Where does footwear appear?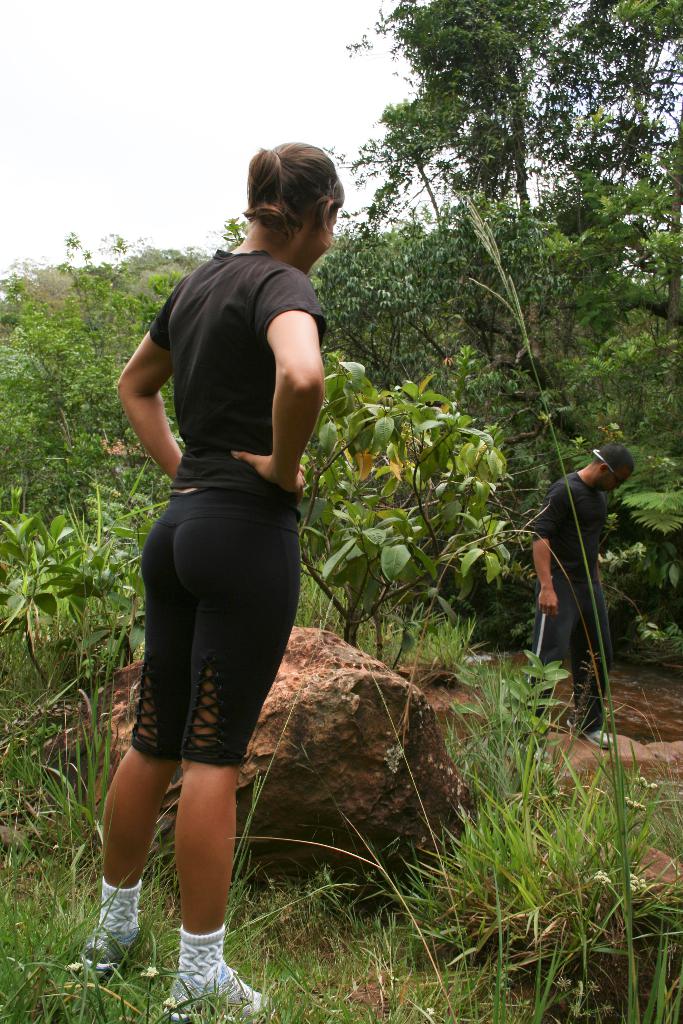
Appears at locate(168, 930, 267, 1023).
